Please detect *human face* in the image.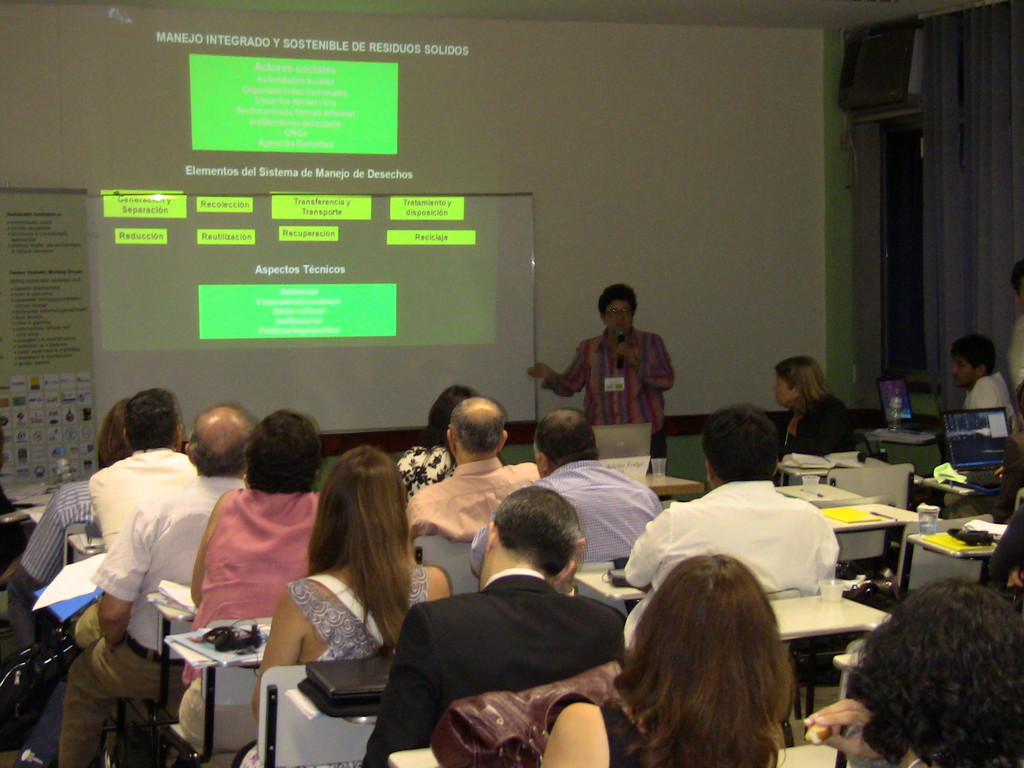
l=608, t=296, r=630, b=336.
